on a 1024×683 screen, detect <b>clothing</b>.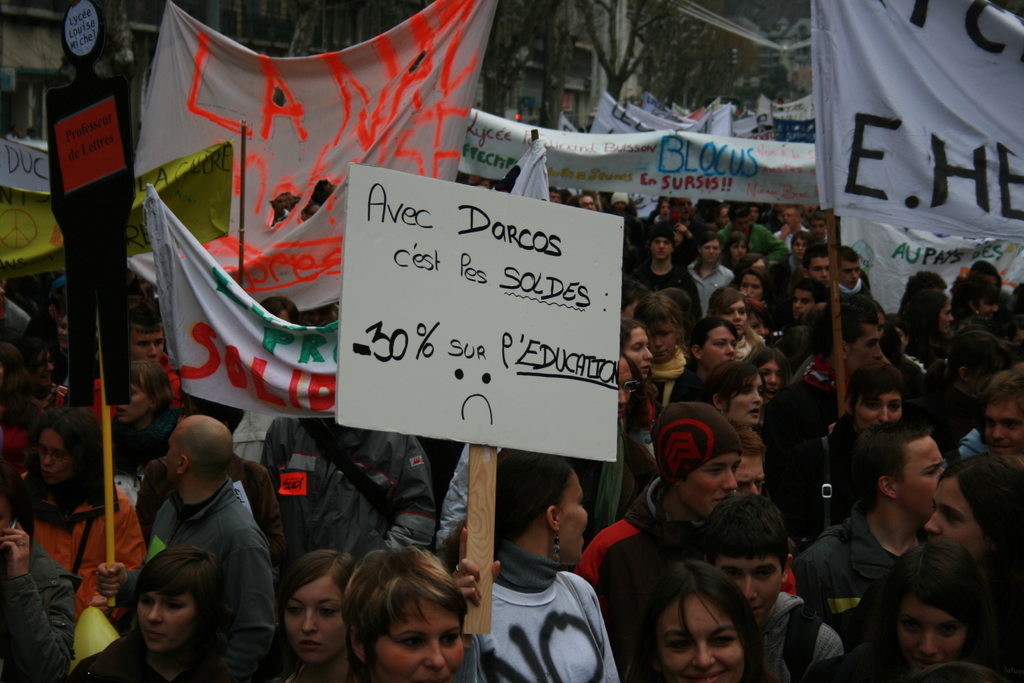
{"x1": 0, "y1": 513, "x2": 87, "y2": 673}.
